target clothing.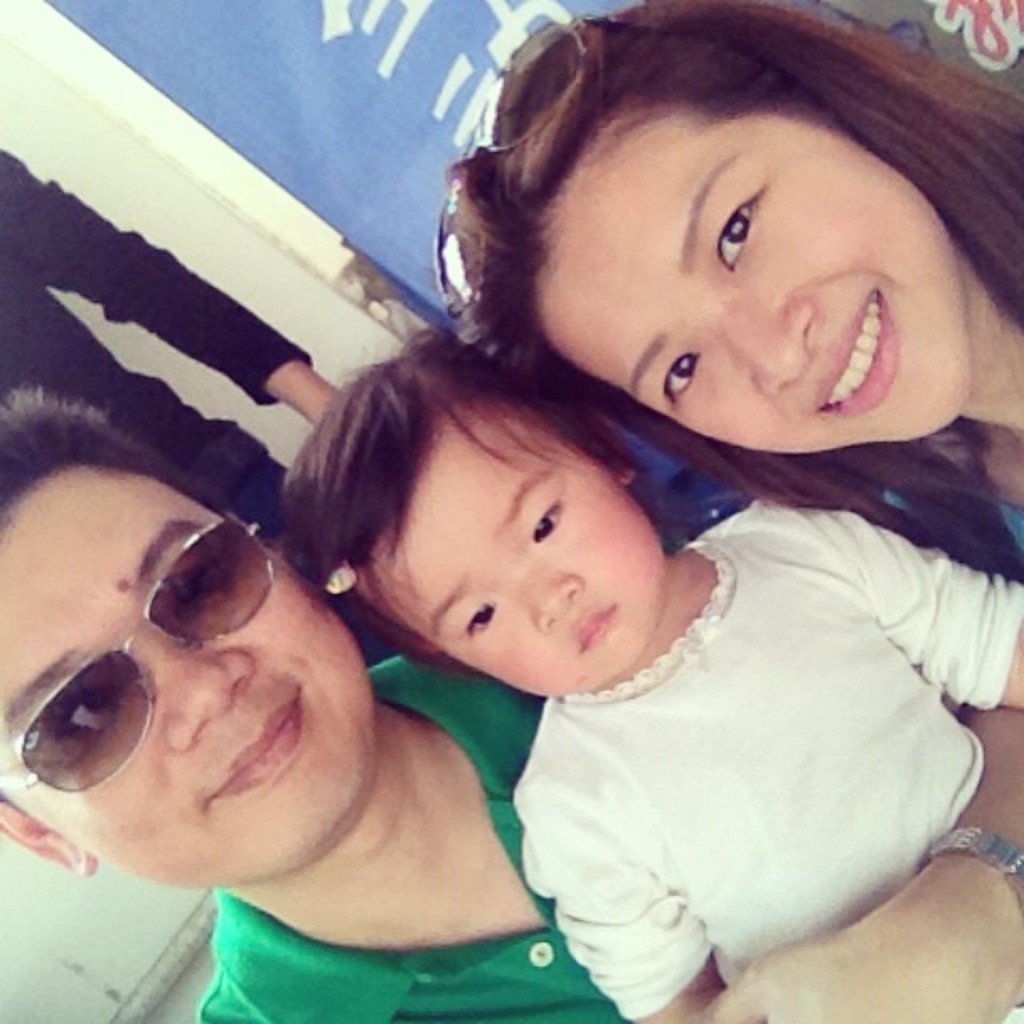
Target region: detection(0, 149, 326, 542).
